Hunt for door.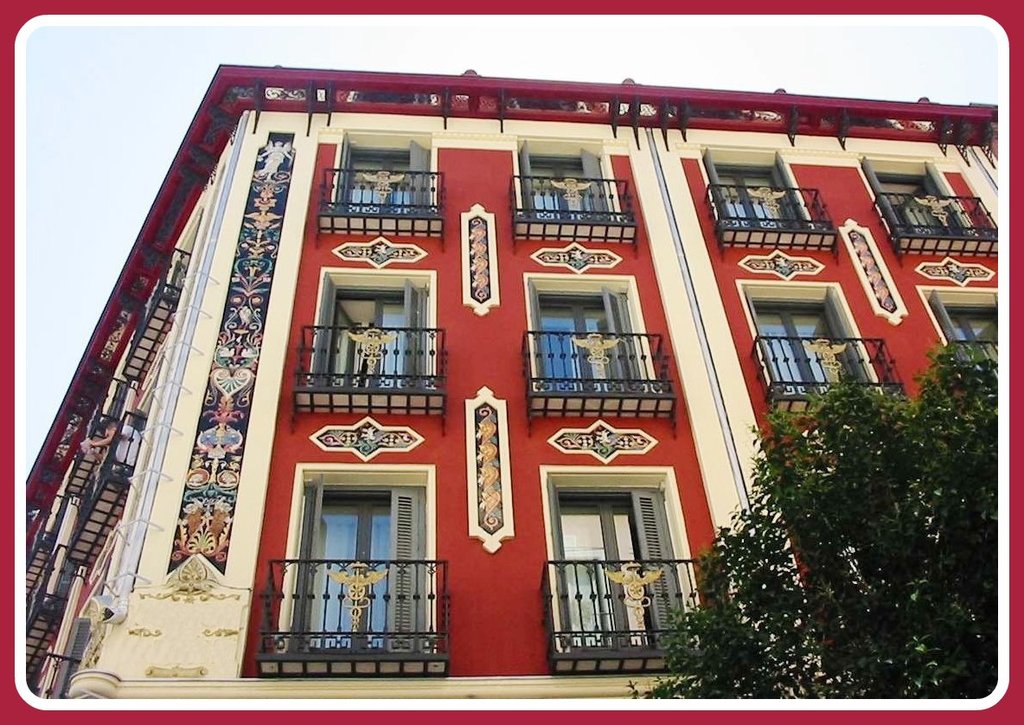
Hunted down at locate(304, 279, 428, 395).
